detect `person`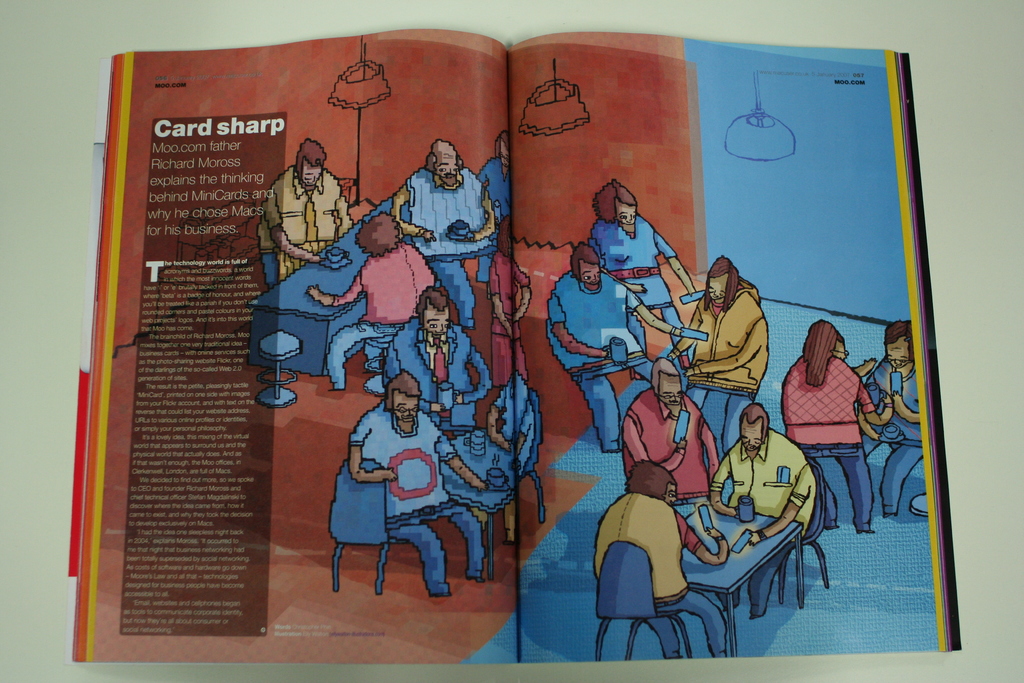
474:126:534:338
